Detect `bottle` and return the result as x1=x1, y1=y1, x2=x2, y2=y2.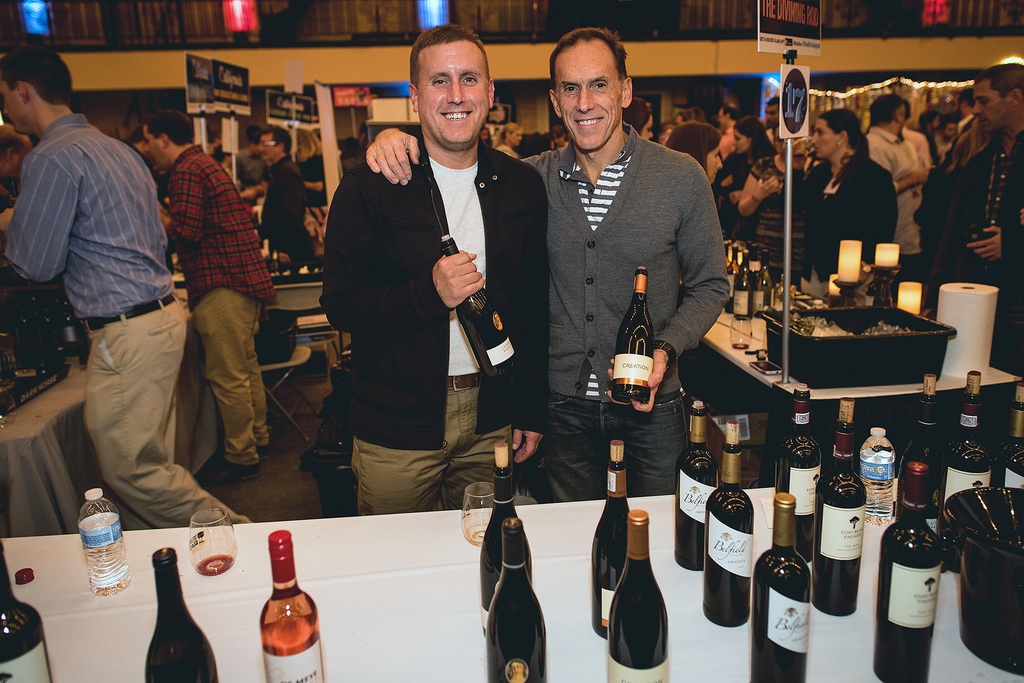
x1=723, y1=242, x2=733, y2=267.
